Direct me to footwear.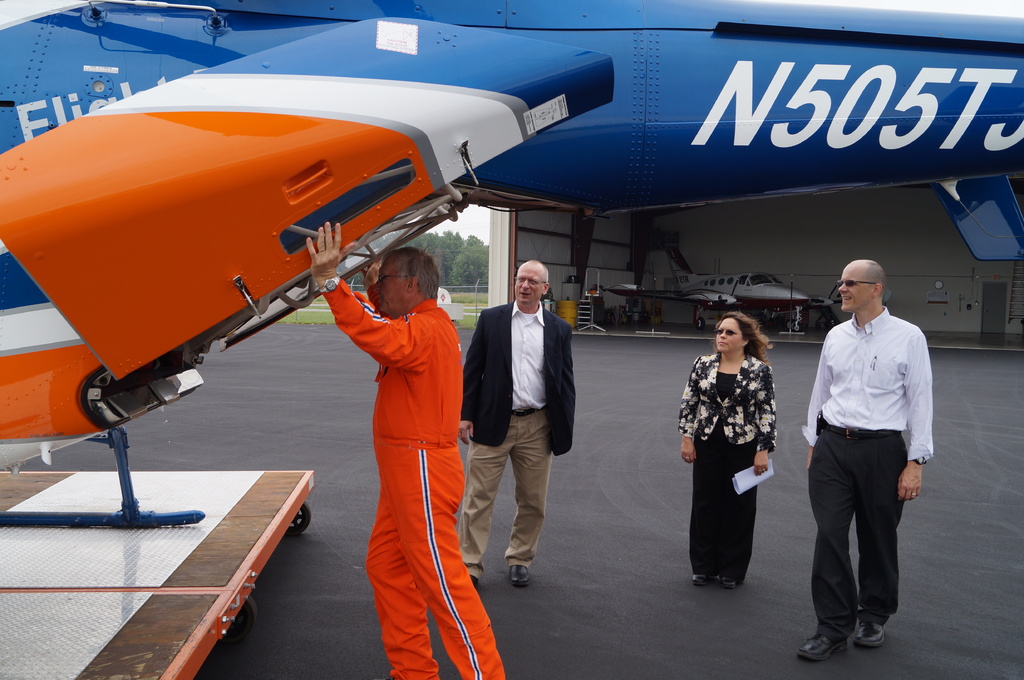
Direction: 719/573/739/585.
